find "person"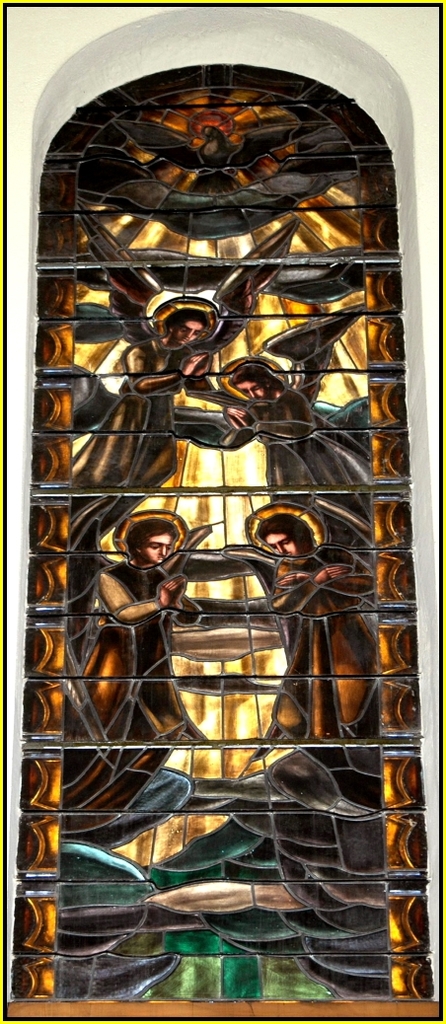
[62,294,229,565]
